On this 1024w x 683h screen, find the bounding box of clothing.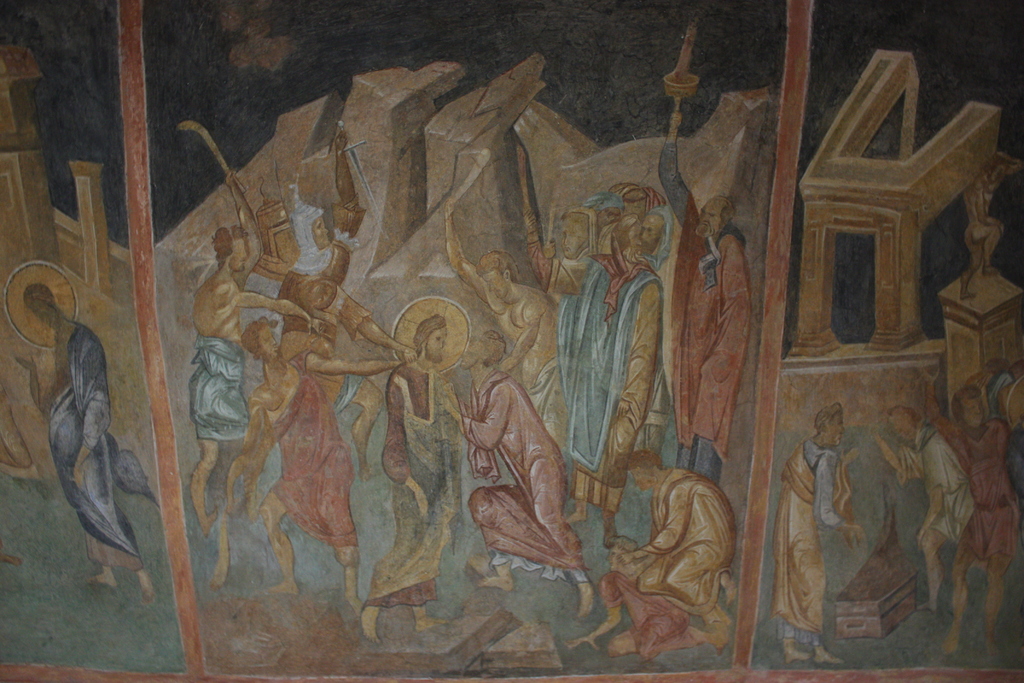
Bounding box: bbox=(452, 372, 590, 583).
